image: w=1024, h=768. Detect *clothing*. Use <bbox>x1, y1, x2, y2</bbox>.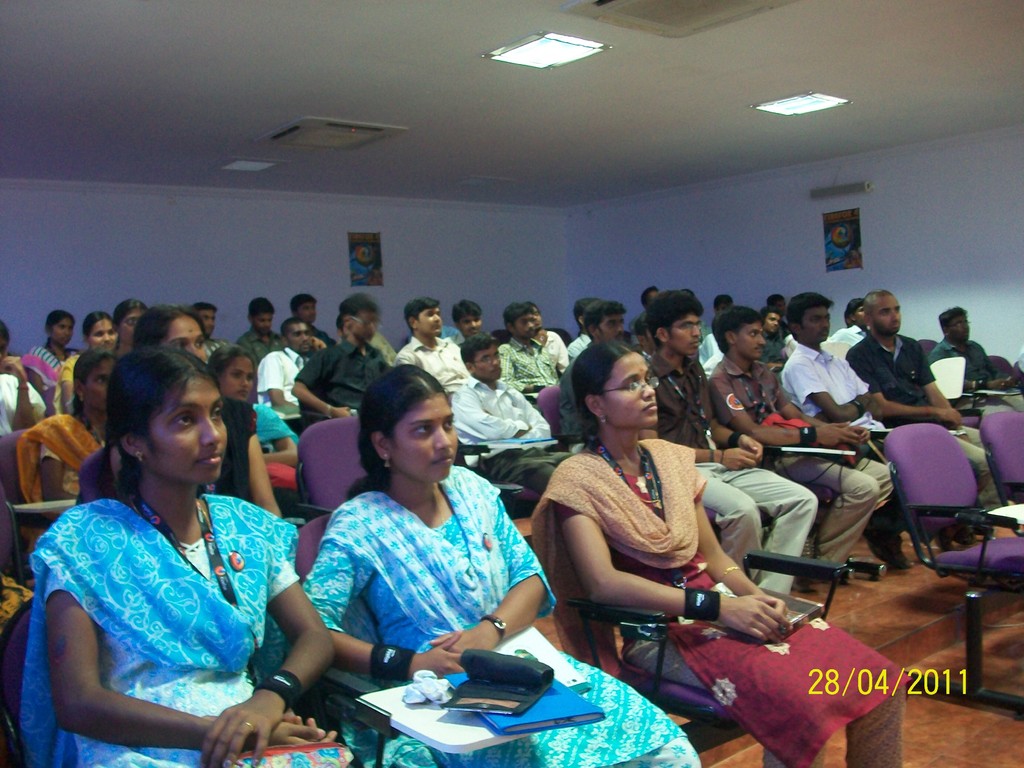
<bbox>301, 334, 408, 436</bbox>.
